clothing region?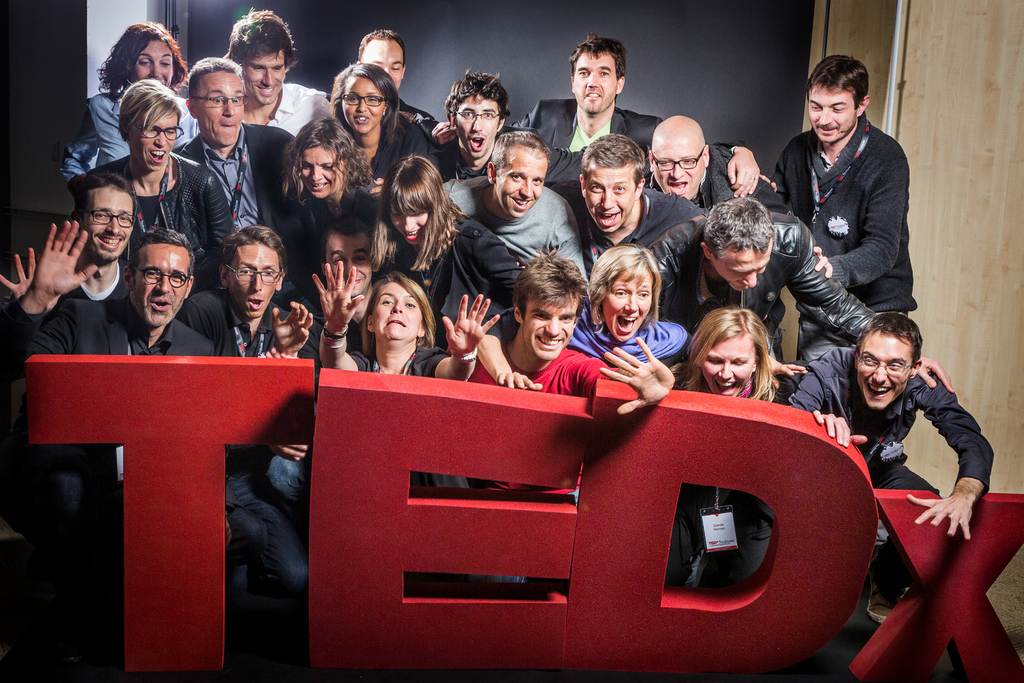
box=[346, 345, 467, 594]
